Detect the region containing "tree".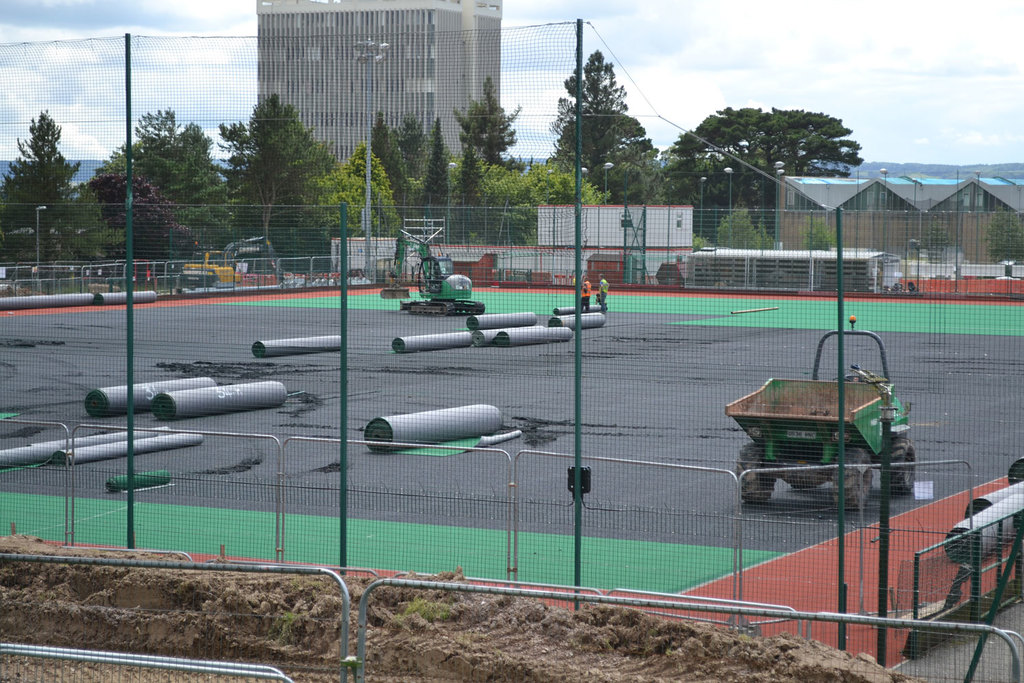
crop(368, 107, 463, 236).
